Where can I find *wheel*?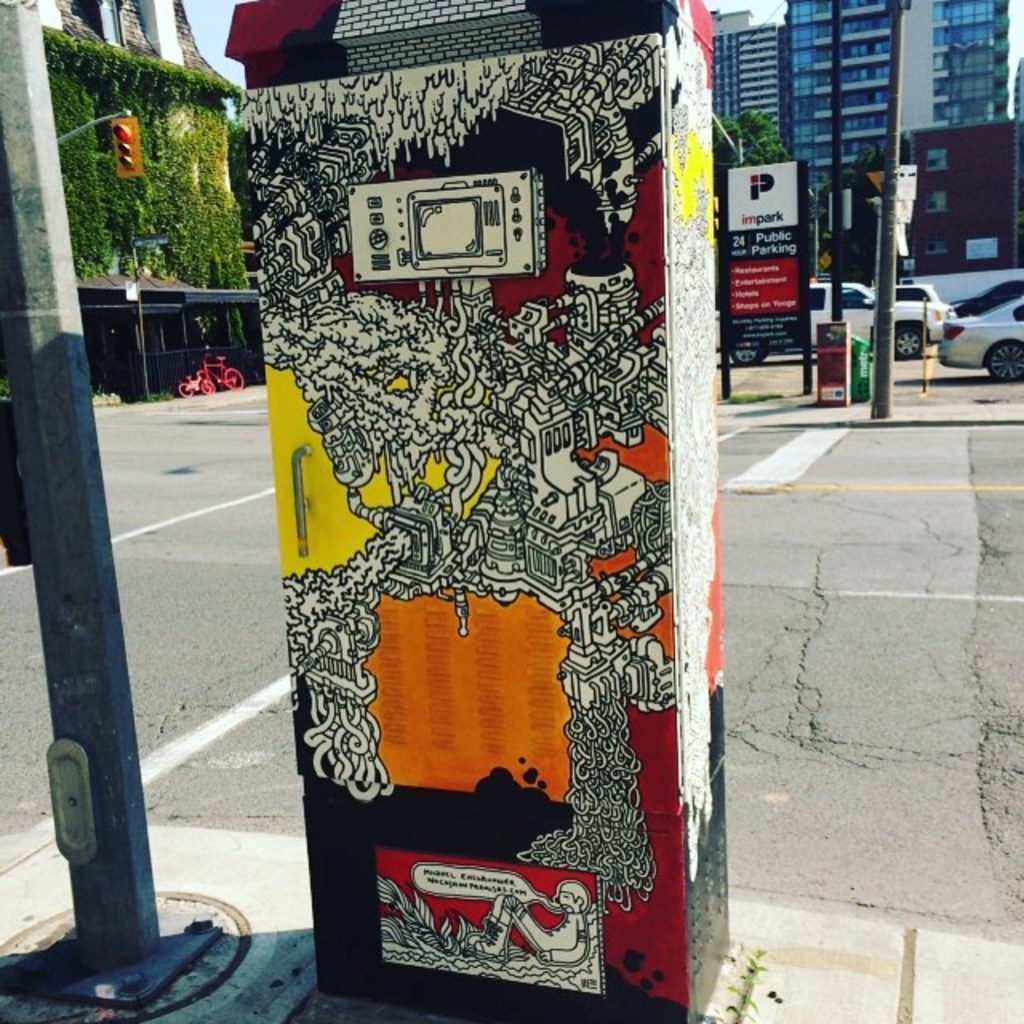
You can find it at <bbox>226, 371, 243, 390</bbox>.
